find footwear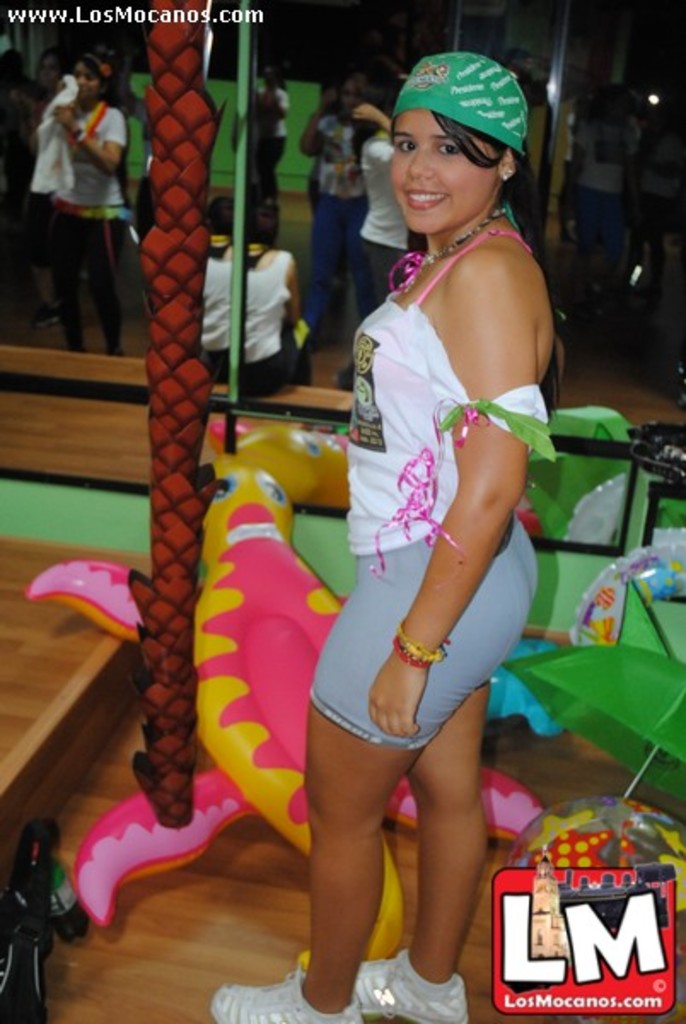
[x1=217, y1=971, x2=369, y2=1022]
